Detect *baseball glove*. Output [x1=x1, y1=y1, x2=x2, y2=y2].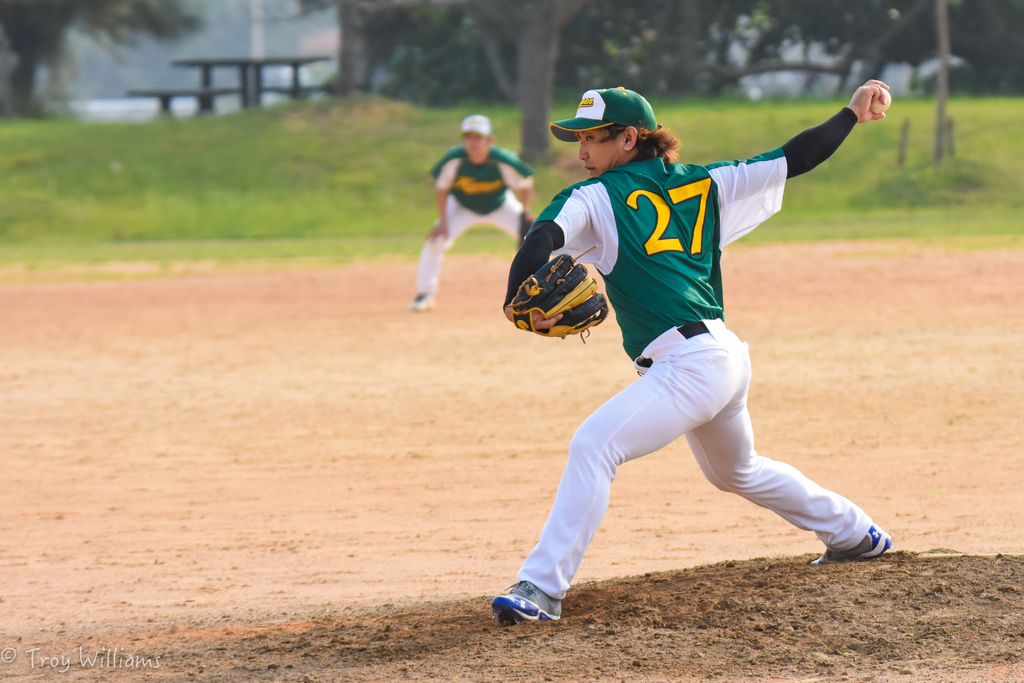
[x1=504, y1=250, x2=610, y2=349].
